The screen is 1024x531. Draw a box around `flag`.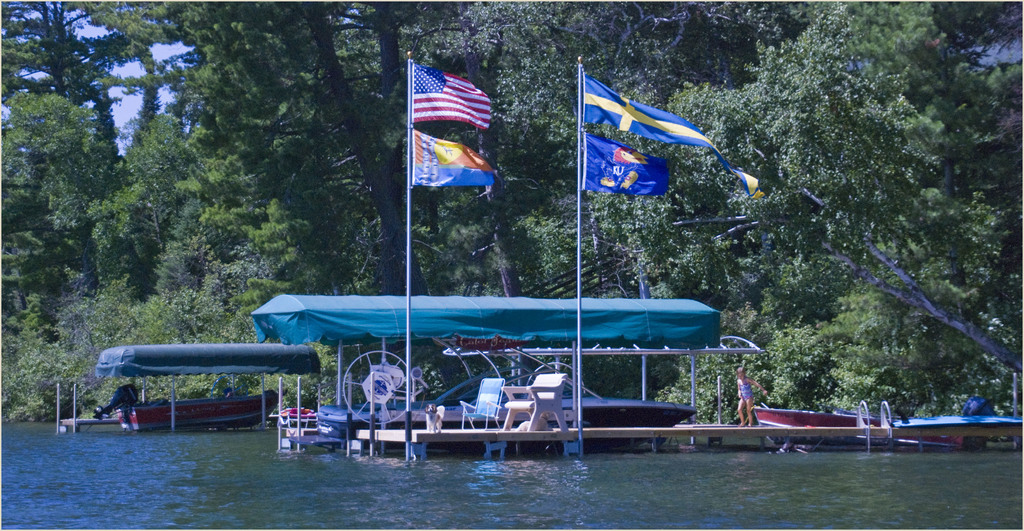
crop(412, 63, 496, 127).
